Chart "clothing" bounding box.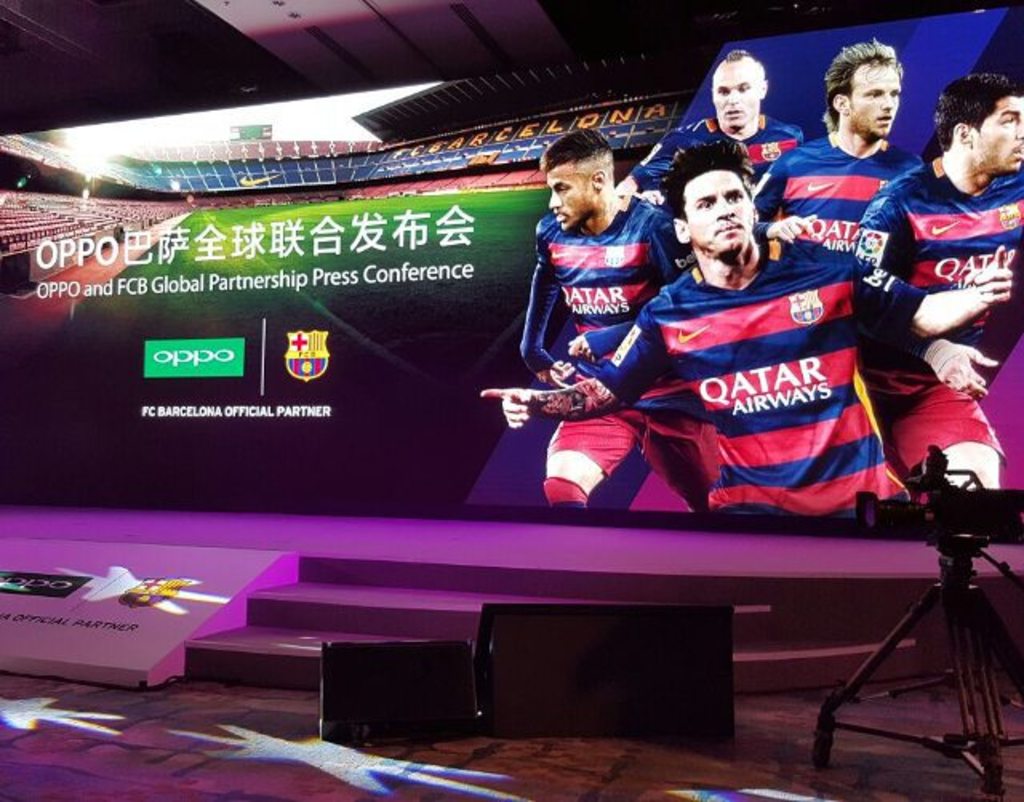
Charted: (539, 208, 909, 523).
